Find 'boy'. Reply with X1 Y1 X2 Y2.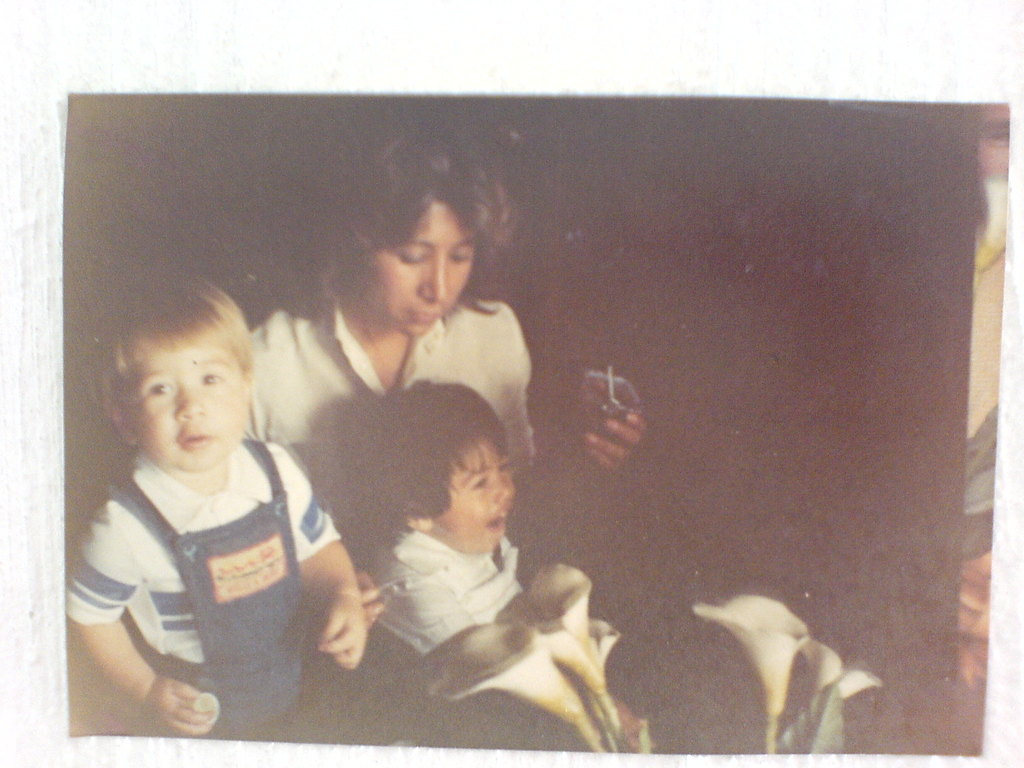
74 286 341 739.
